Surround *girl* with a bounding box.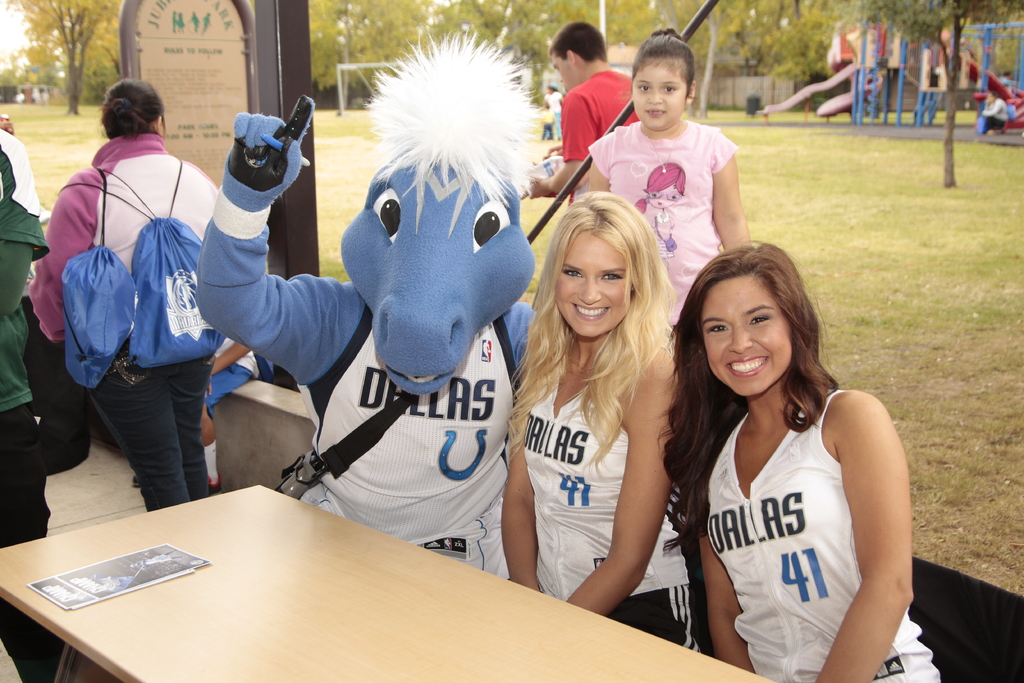
region(580, 26, 749, 334).
